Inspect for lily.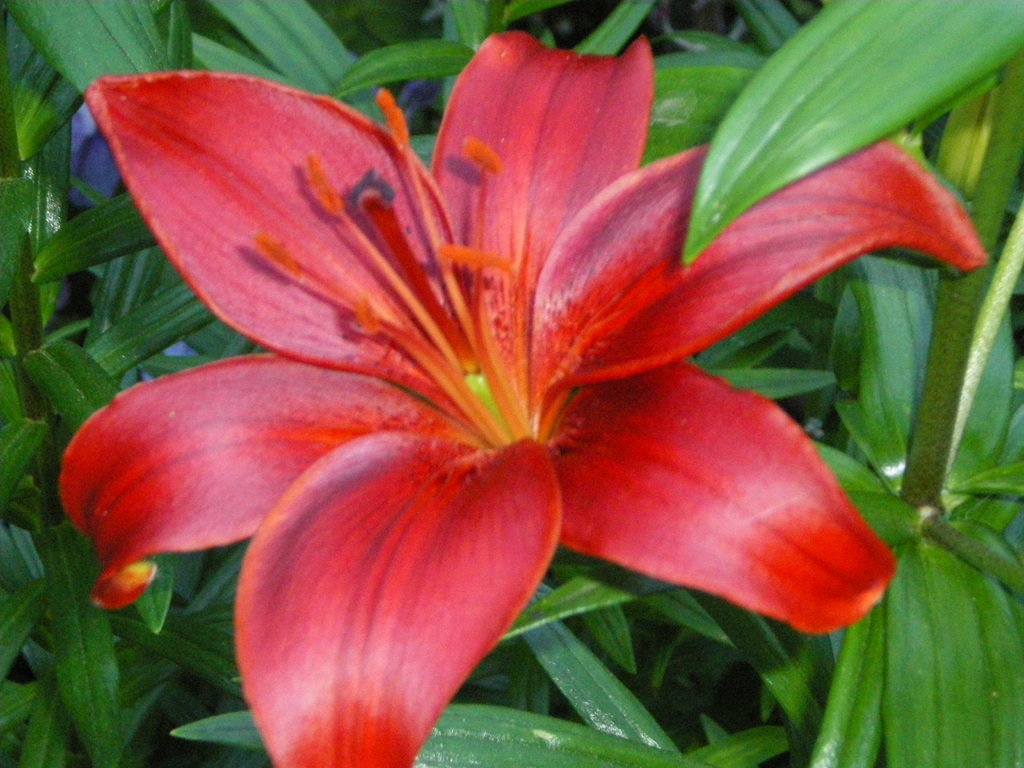
Inspection: select_region(54, 24, 995, 767).
